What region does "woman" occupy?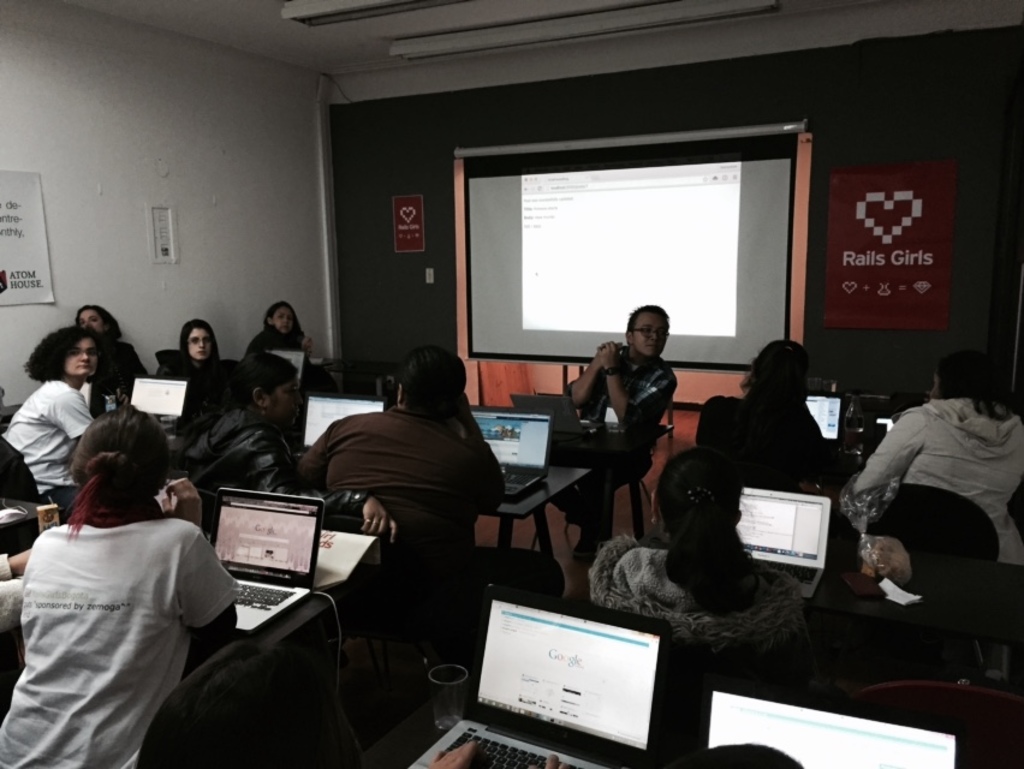
region(181, 350, 386, 538).
